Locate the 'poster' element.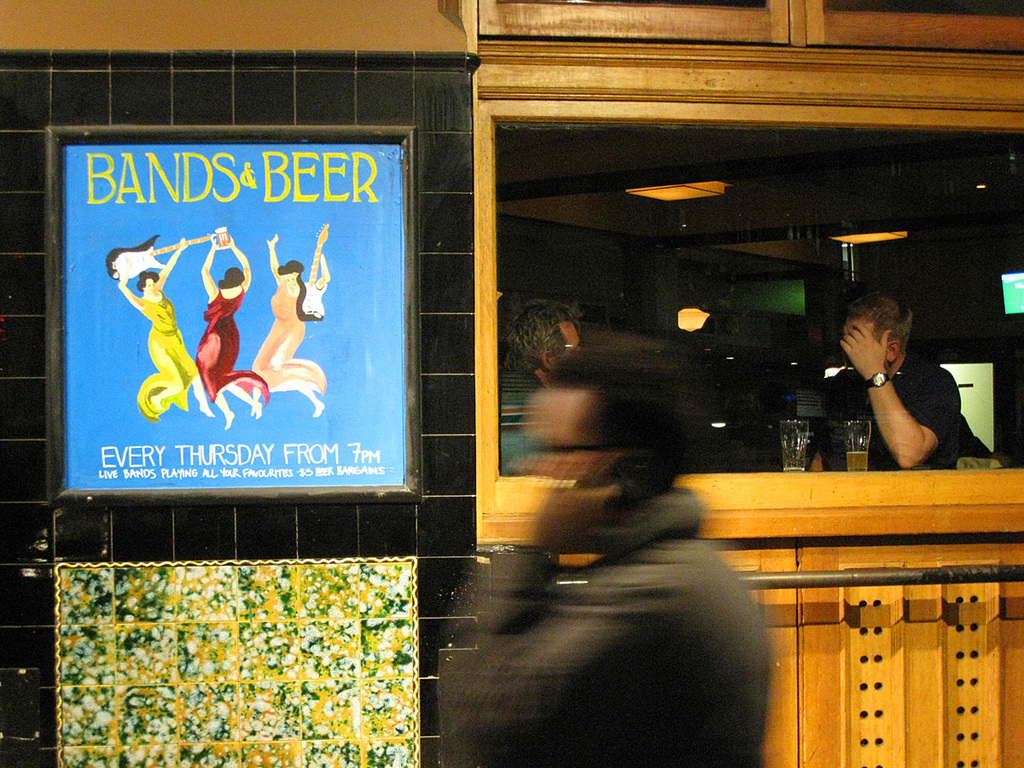
Element bbox: (x1=64, y1=144, x2=404, y2=492).
